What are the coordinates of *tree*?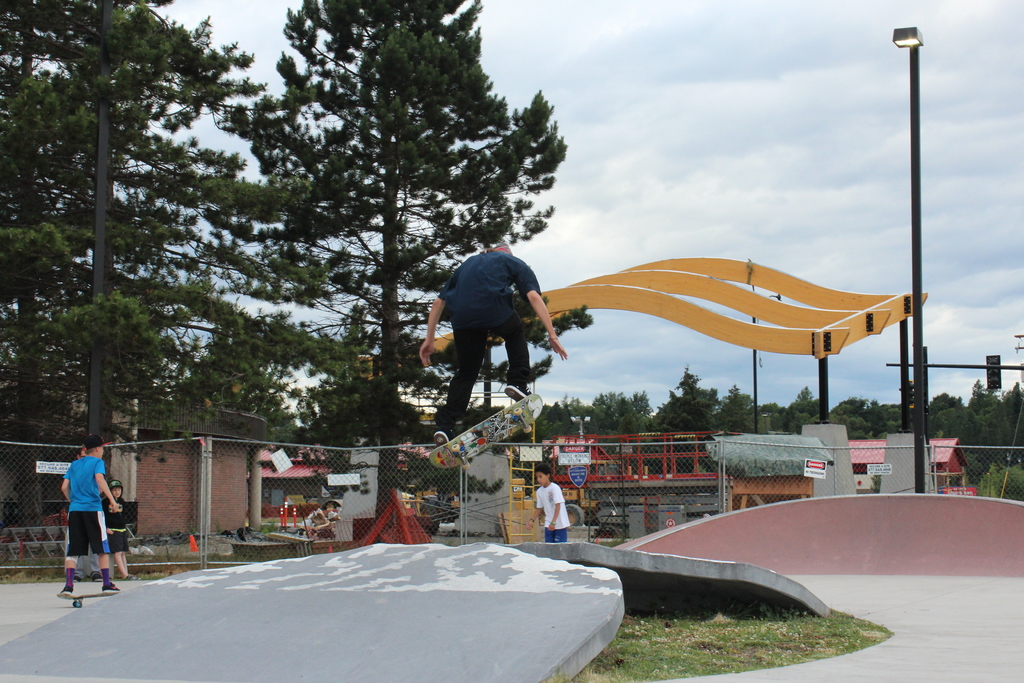
locate(618, 391, 662, 436).
